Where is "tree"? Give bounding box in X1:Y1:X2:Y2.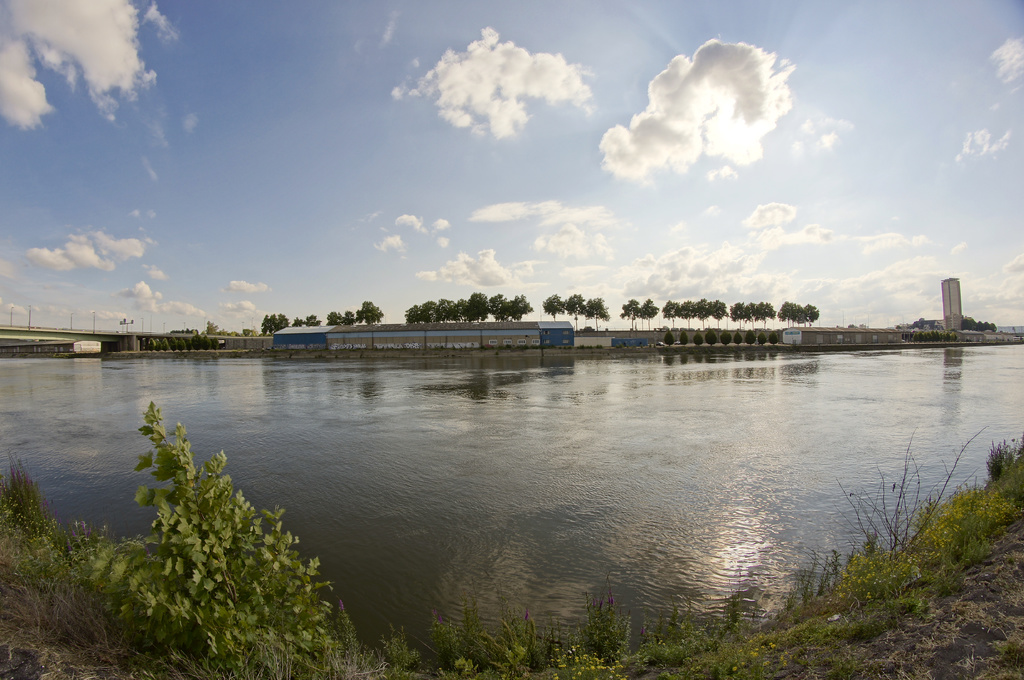
728:303:746:331.
